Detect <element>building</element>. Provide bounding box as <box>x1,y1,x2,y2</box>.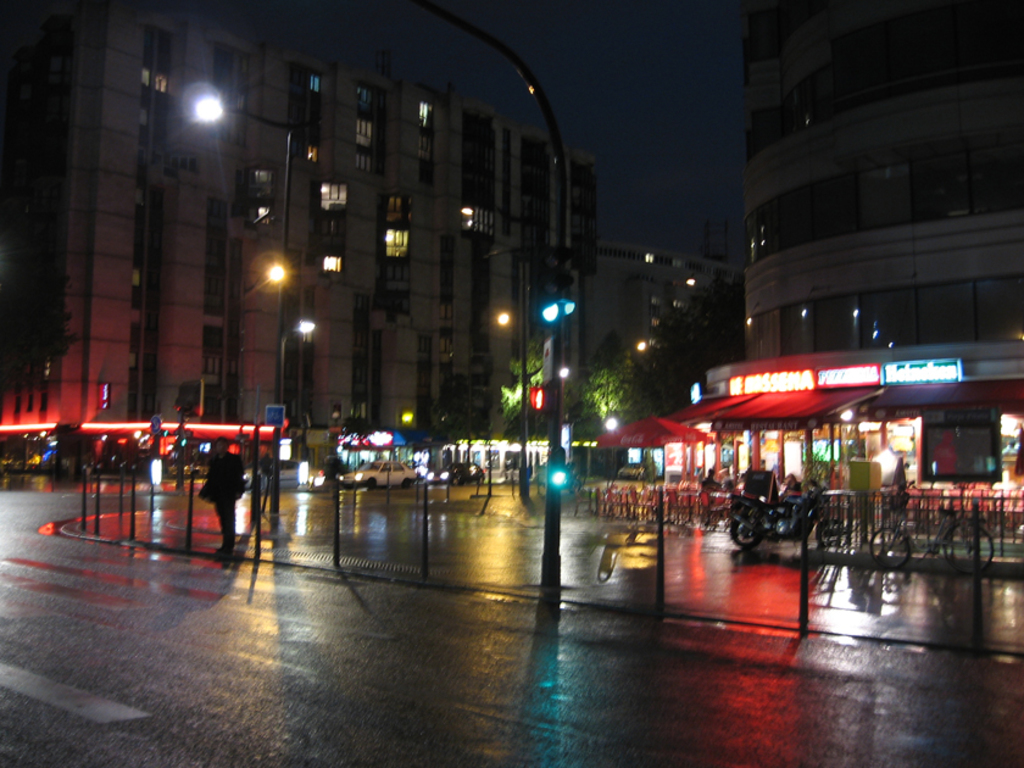
<box>599,0,1023,545</box>.
